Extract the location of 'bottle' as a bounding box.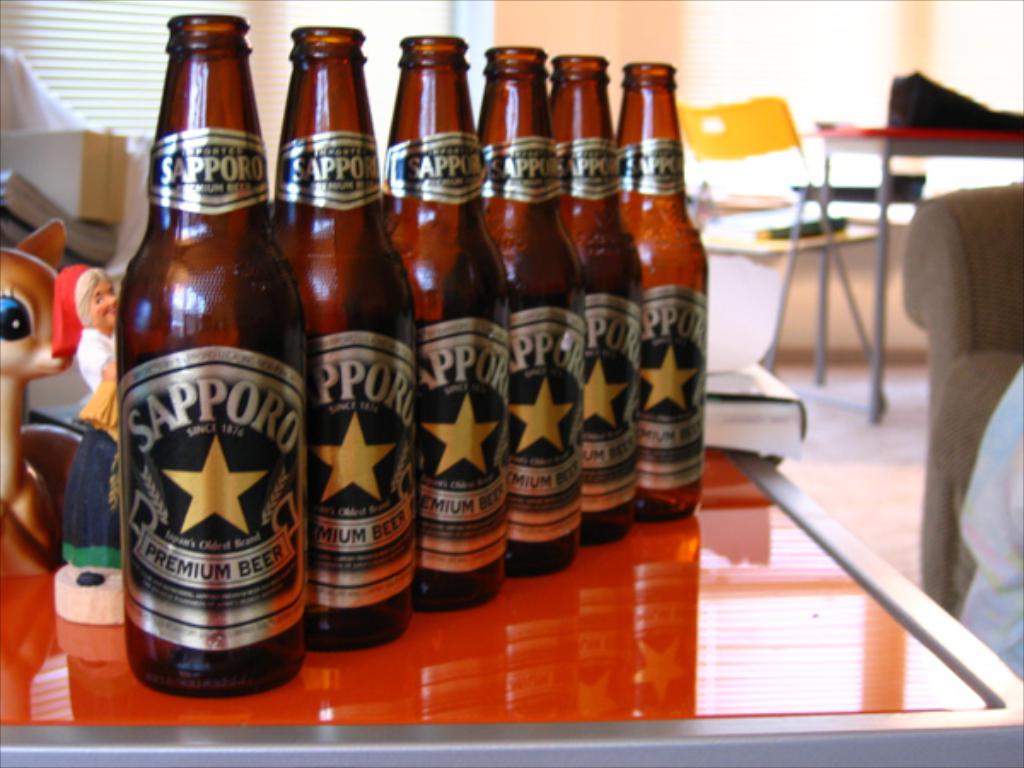
116,7,319,705.
